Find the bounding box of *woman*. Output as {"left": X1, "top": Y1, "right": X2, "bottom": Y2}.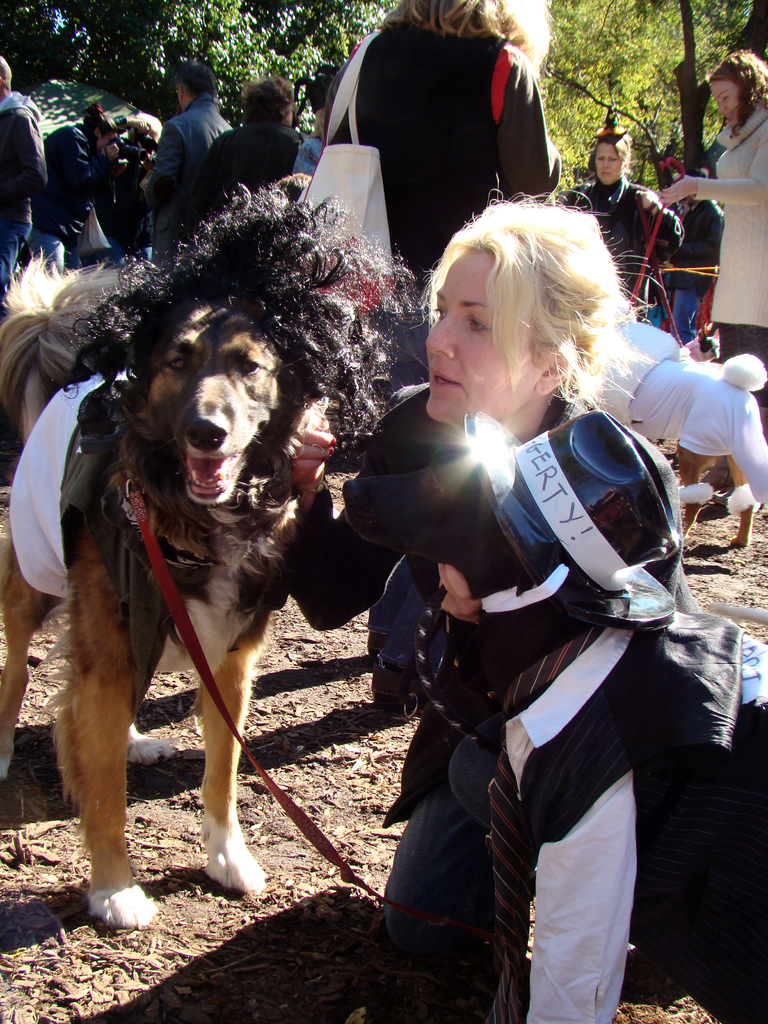
{"left": 204, "top": 70, "right": 300, "bottom": 214}.
